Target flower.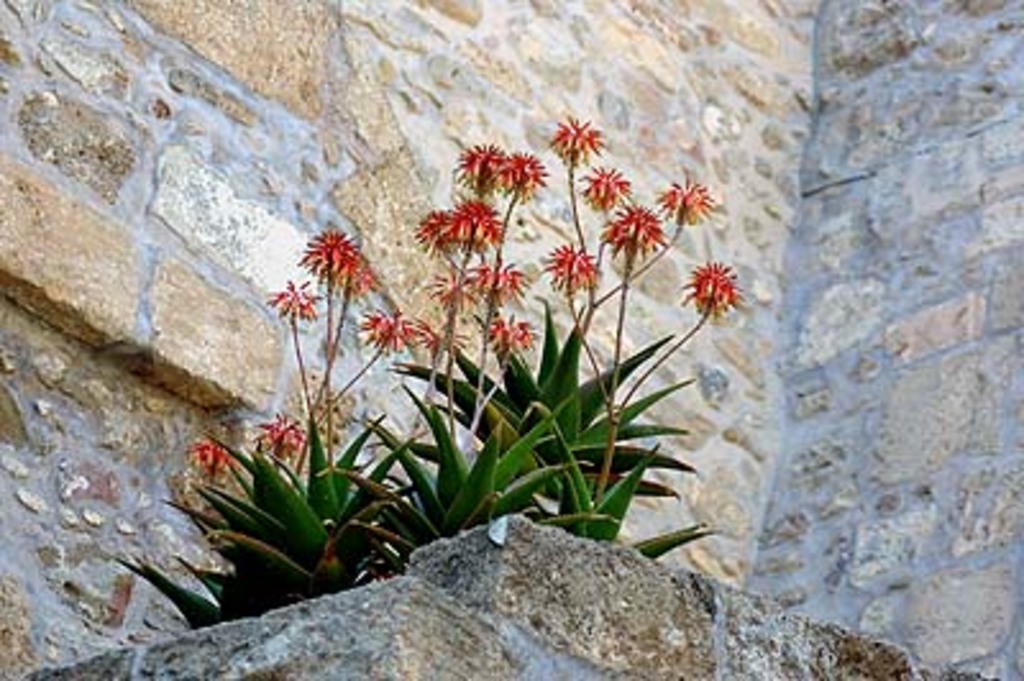
Target region: <region>412, 325, 461, 348</region>.
